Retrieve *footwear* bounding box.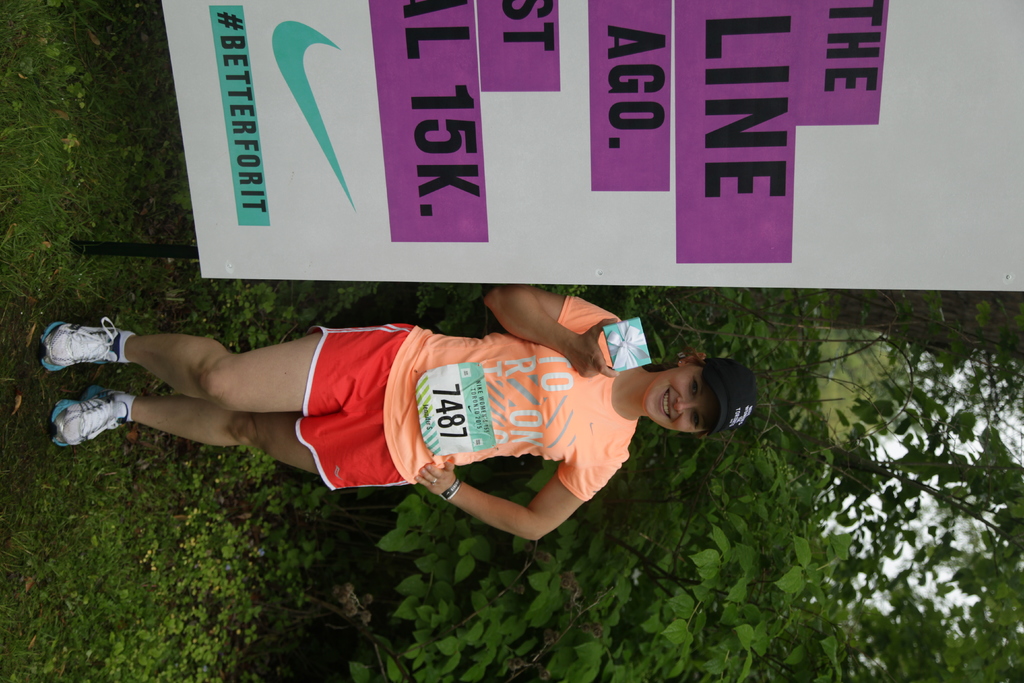
Bounding box: detection(39, 318, 147, 375).
